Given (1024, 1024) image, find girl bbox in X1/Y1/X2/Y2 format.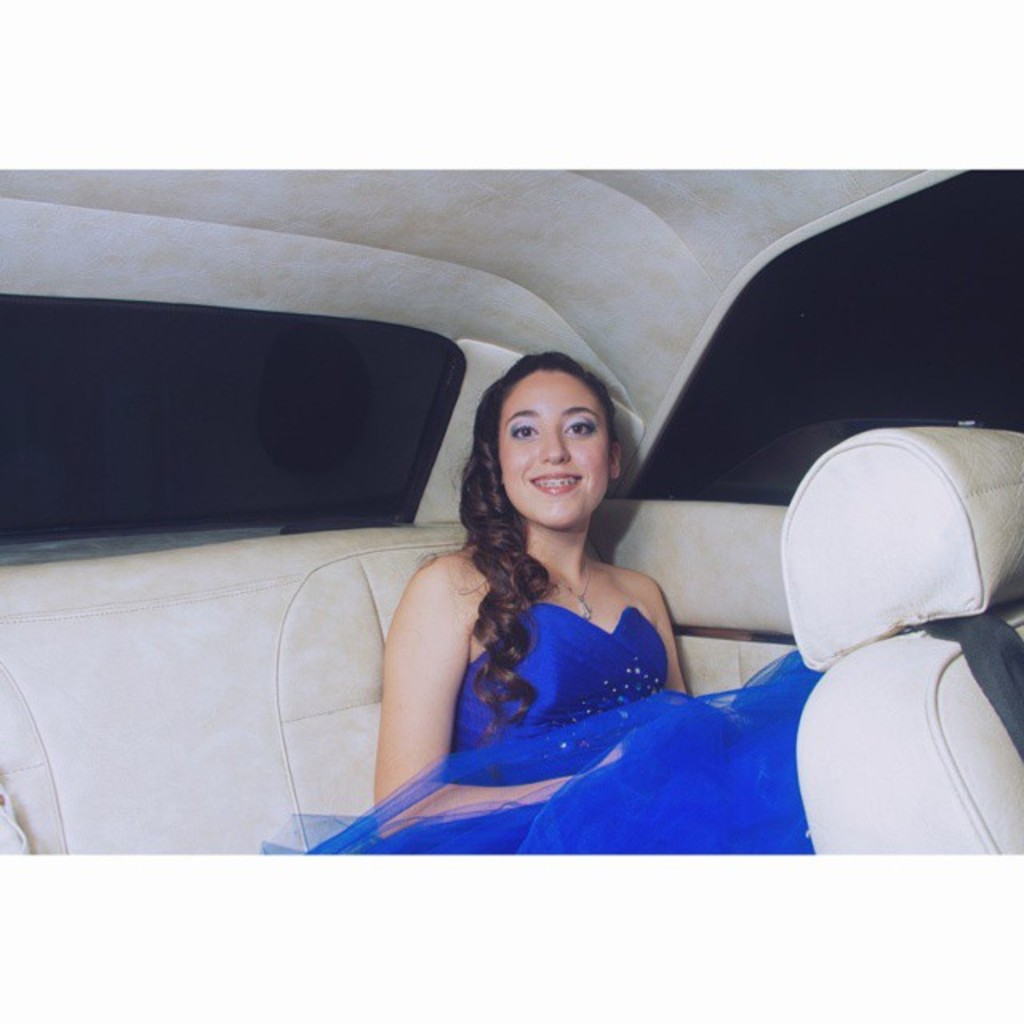
373/339/800/890.
